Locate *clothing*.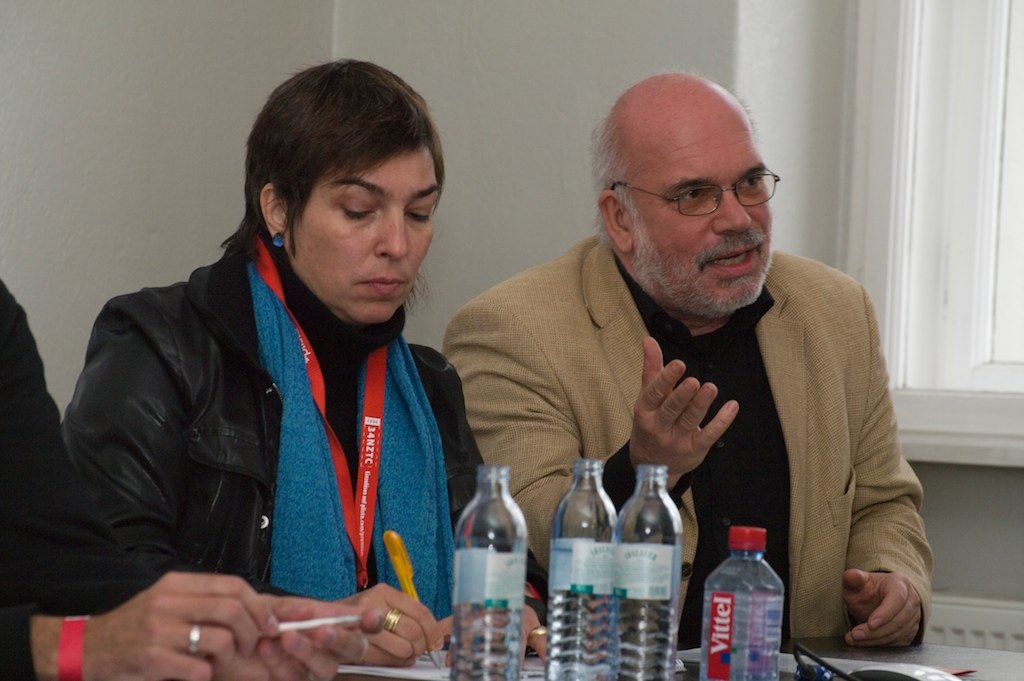
Bounding box: locate(62, 209, 548, 624).
